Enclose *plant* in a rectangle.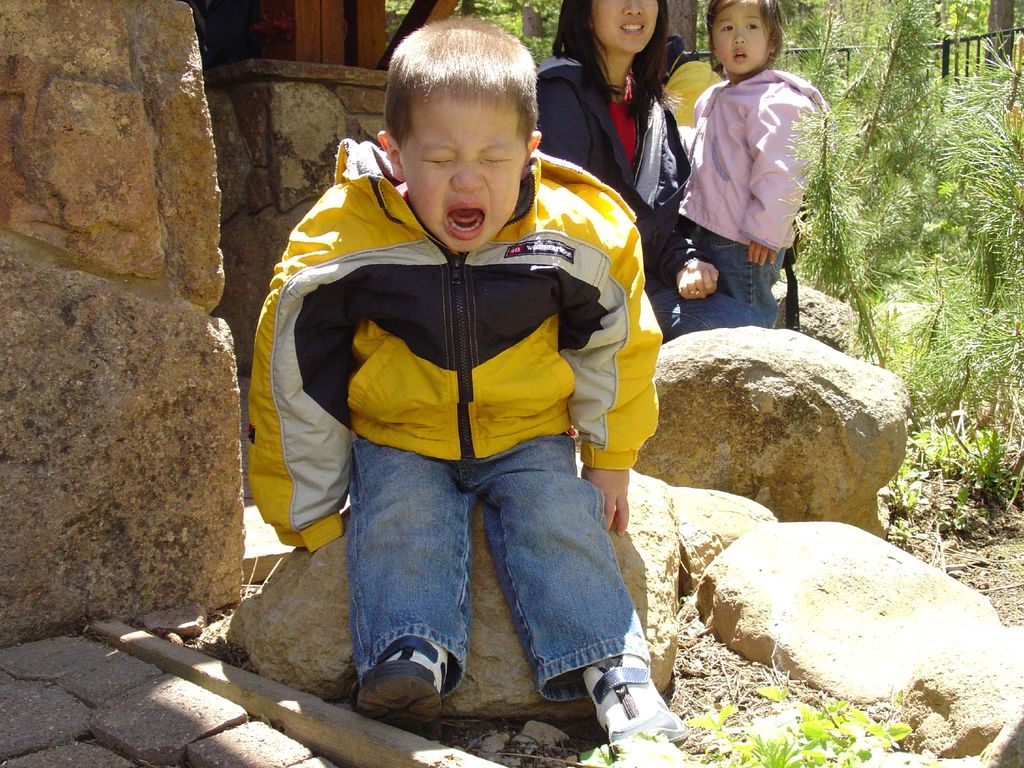
box=[950, 427, 1023, 537].
